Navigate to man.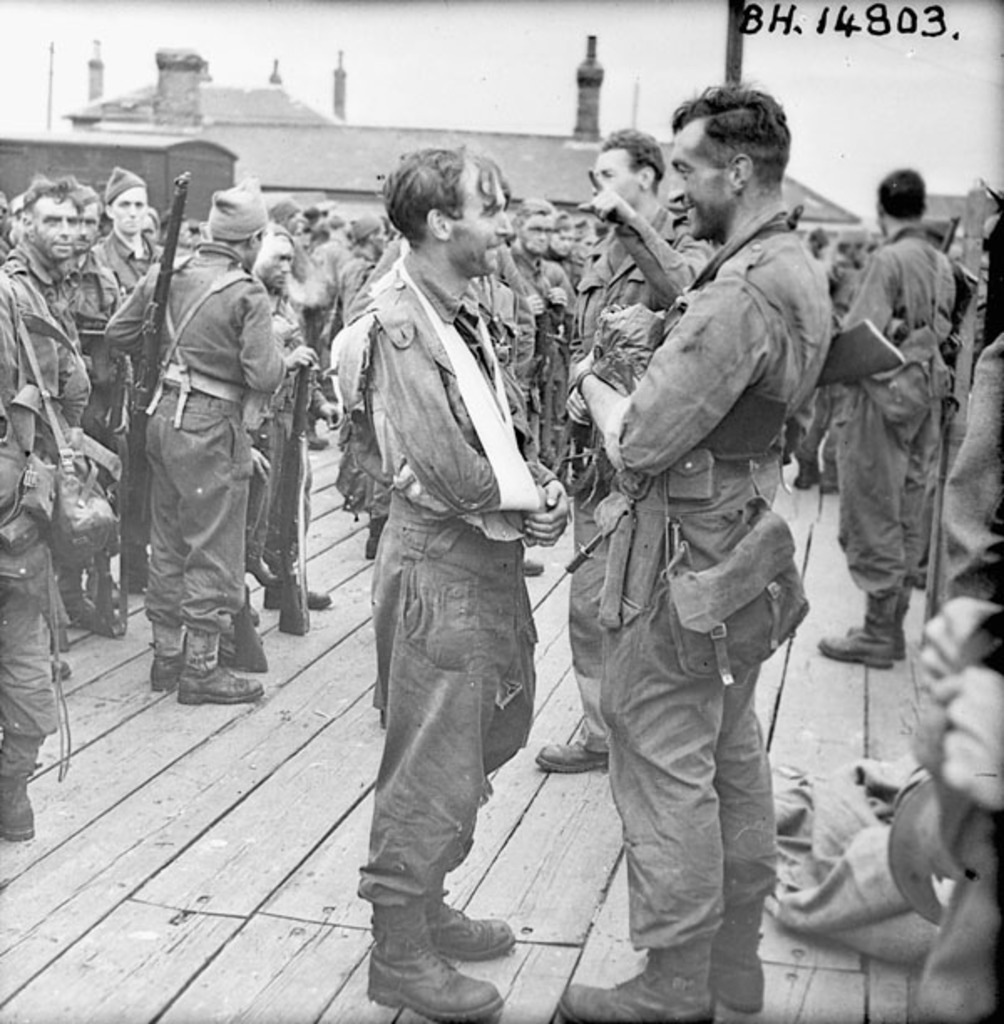
Navigation target: <bbox>336, 137, 569, 1022</bbox>.
